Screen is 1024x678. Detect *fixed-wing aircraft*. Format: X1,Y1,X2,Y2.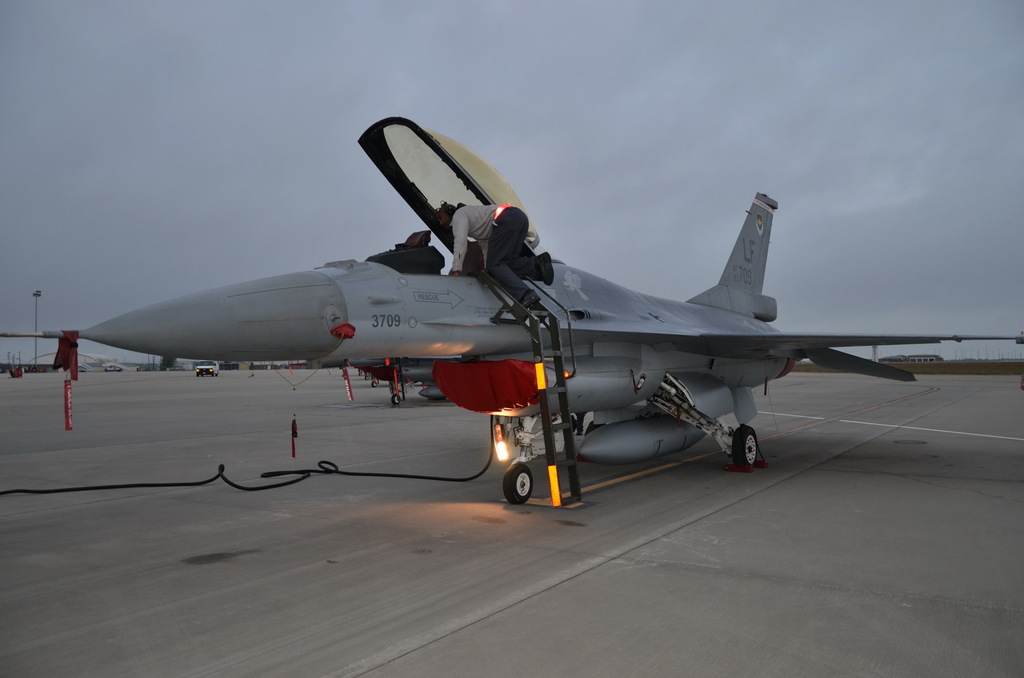
0,113,1023,501.
